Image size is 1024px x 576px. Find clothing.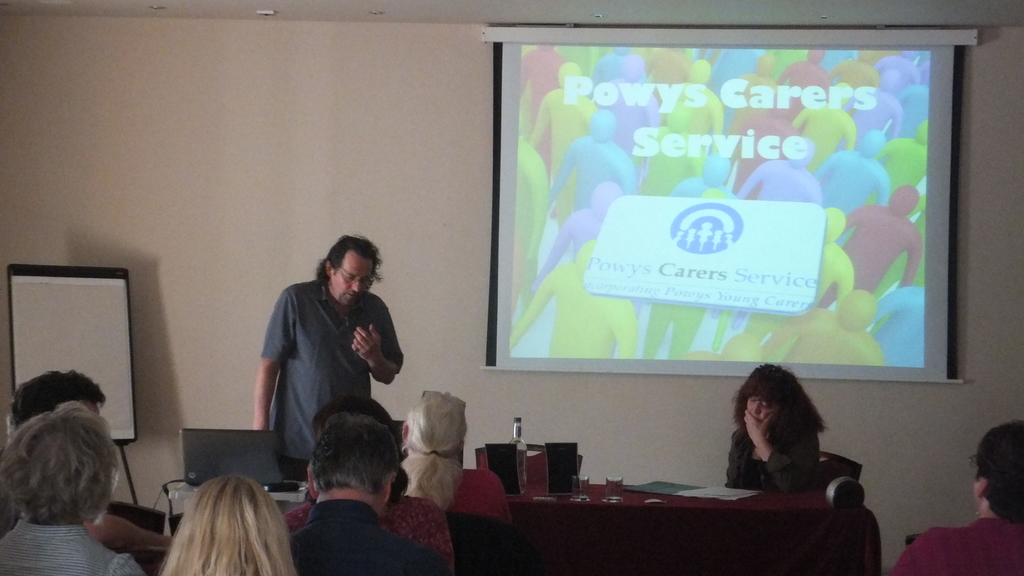
crop(294, 501, 438, 575).
